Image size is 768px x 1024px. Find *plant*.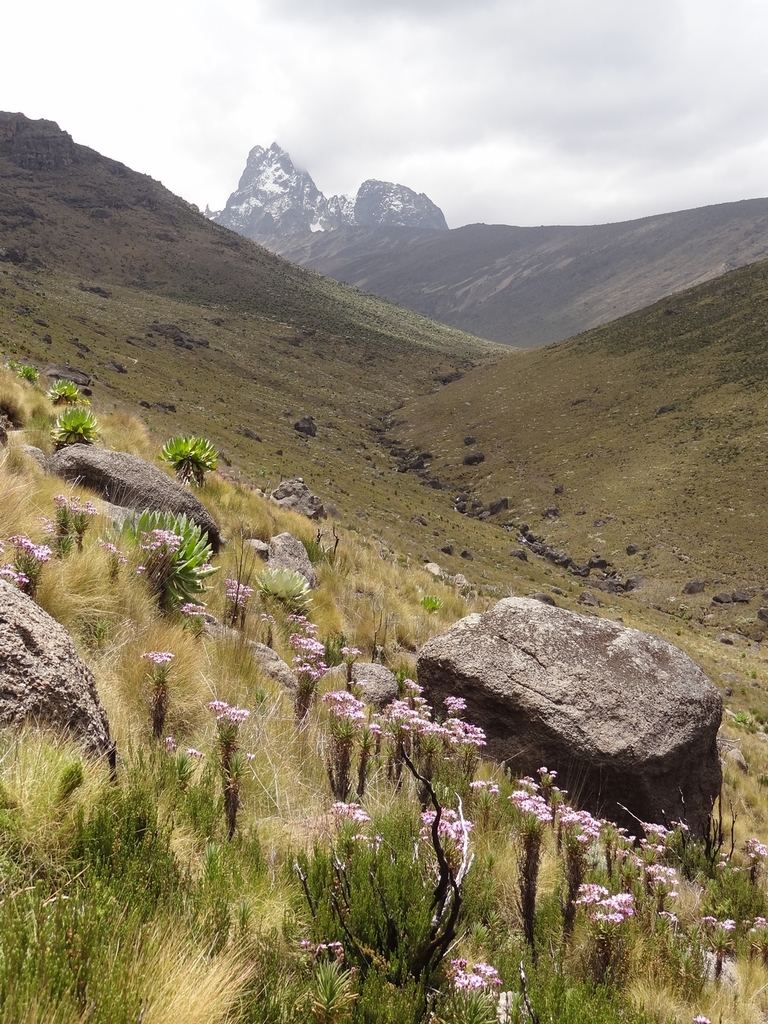
bbox(419, 593, 439, 614).
